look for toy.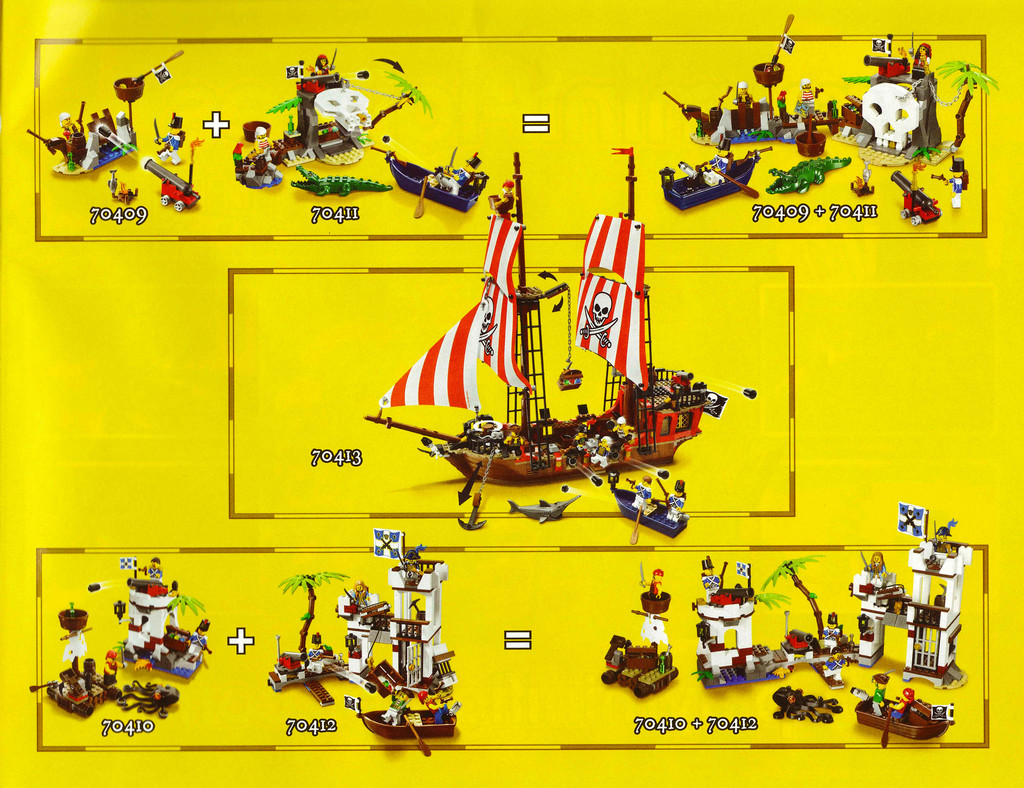
Found: <box>652,10,849,149</box>.
